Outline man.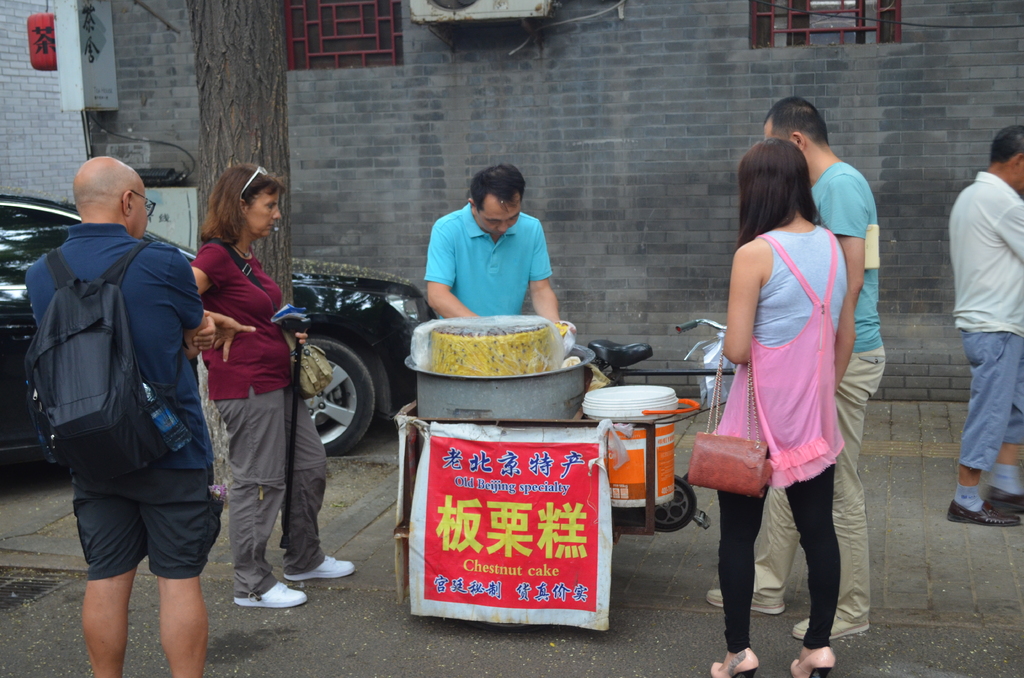
Outline: 27, 158, 225, 677.
